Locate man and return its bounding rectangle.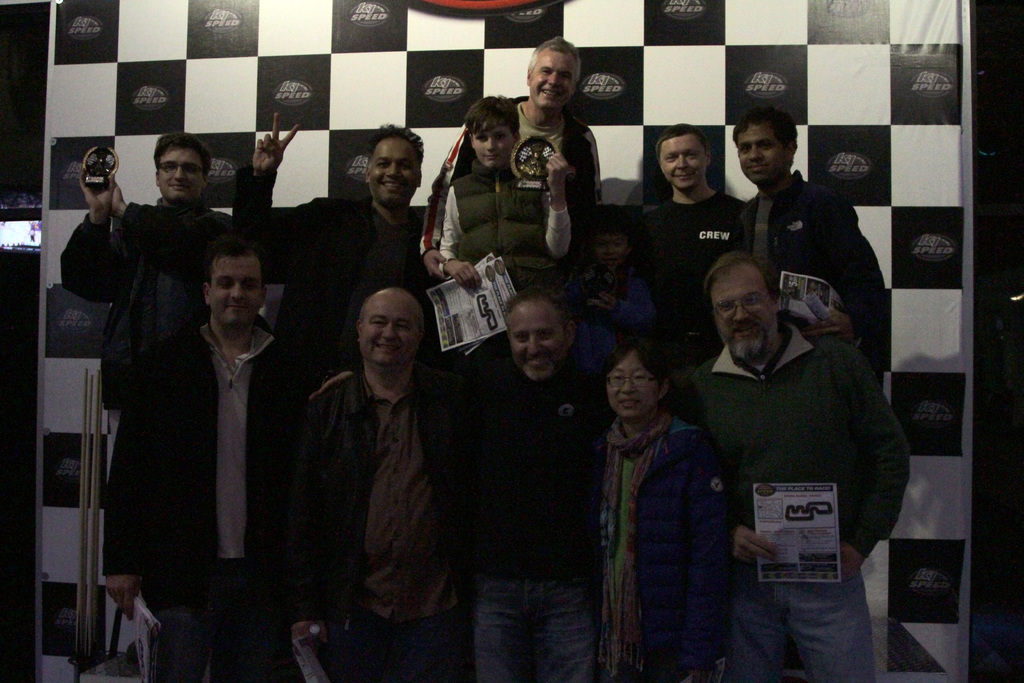
287 288 476 682.
